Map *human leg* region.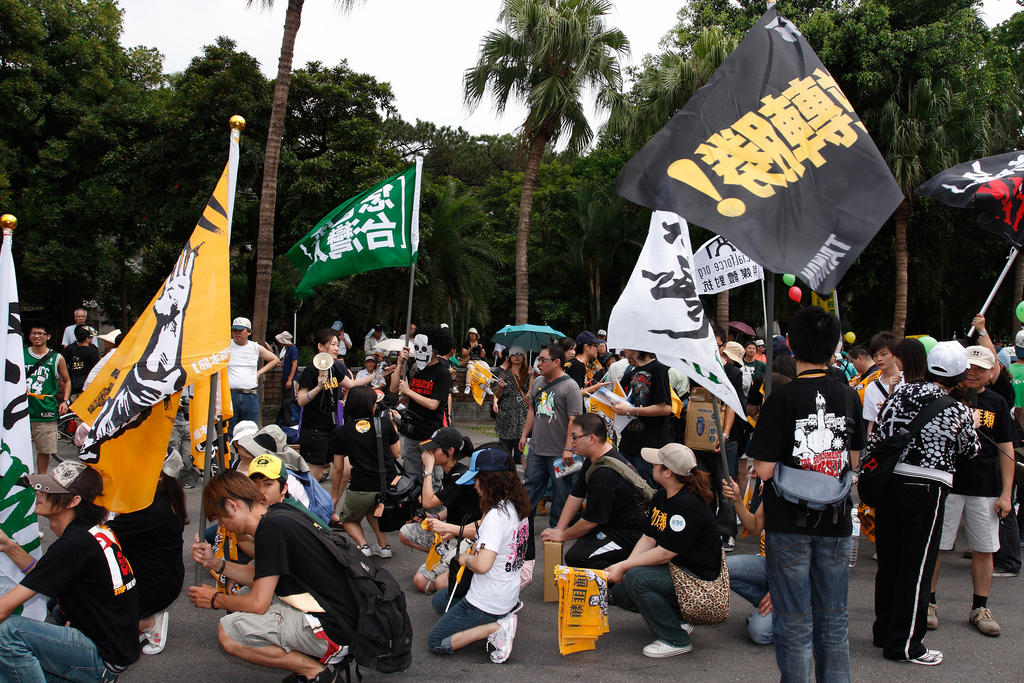
Mapped to crop(723, 552, 771, 599).
